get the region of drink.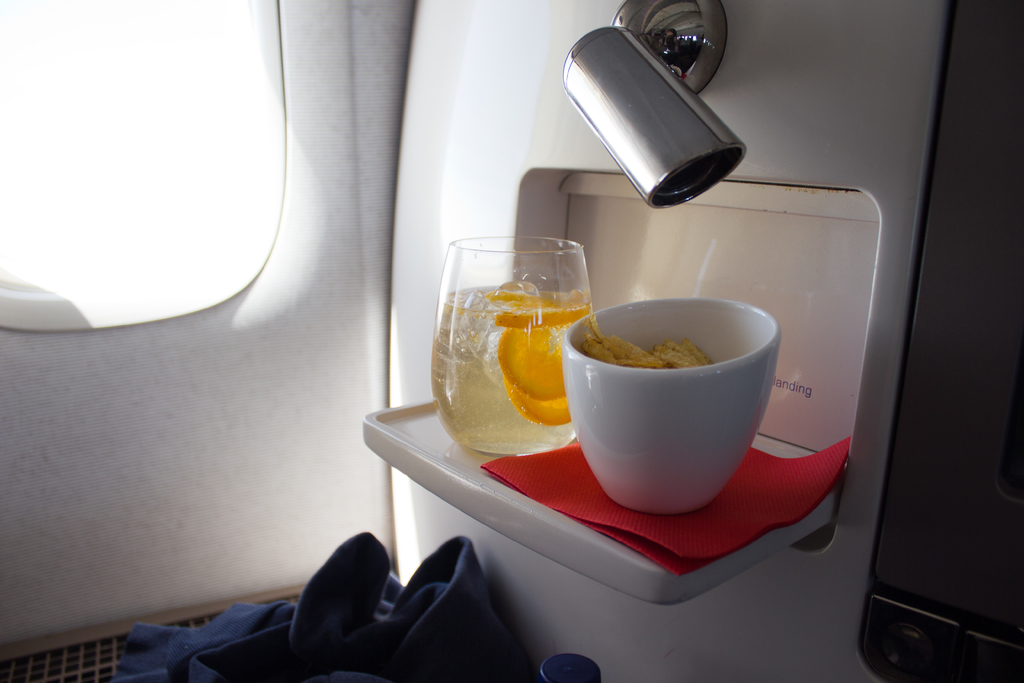
[left=430, top=280, right=597, bottom=458].
